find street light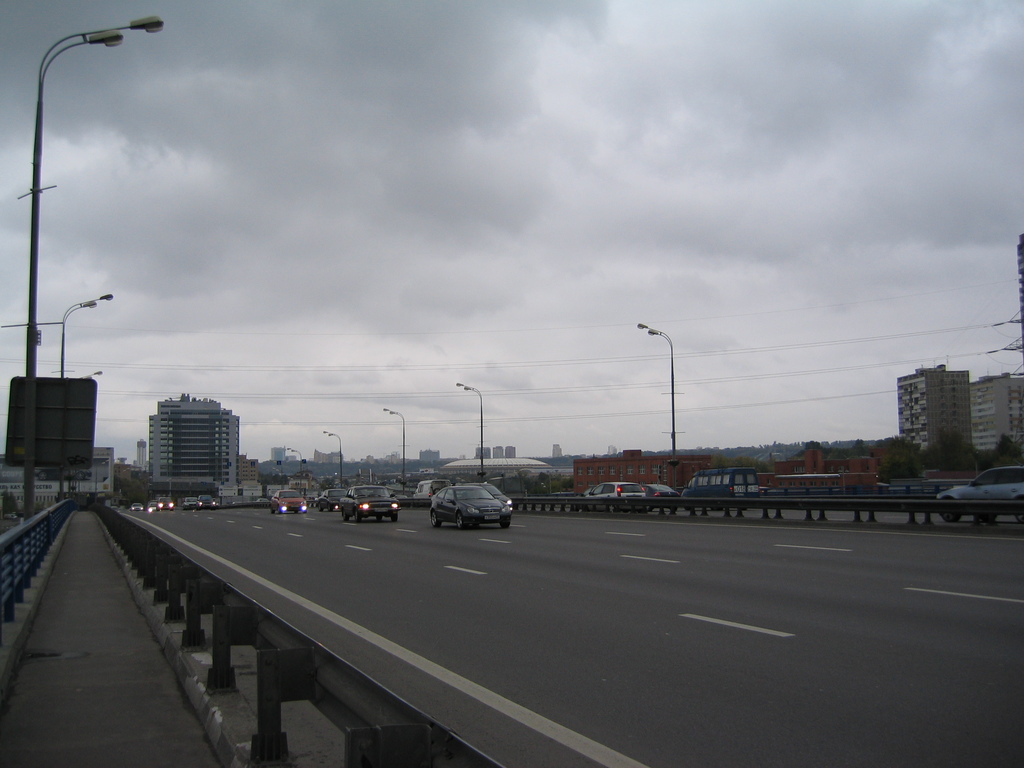
locate(10, 4, 181, 561)
